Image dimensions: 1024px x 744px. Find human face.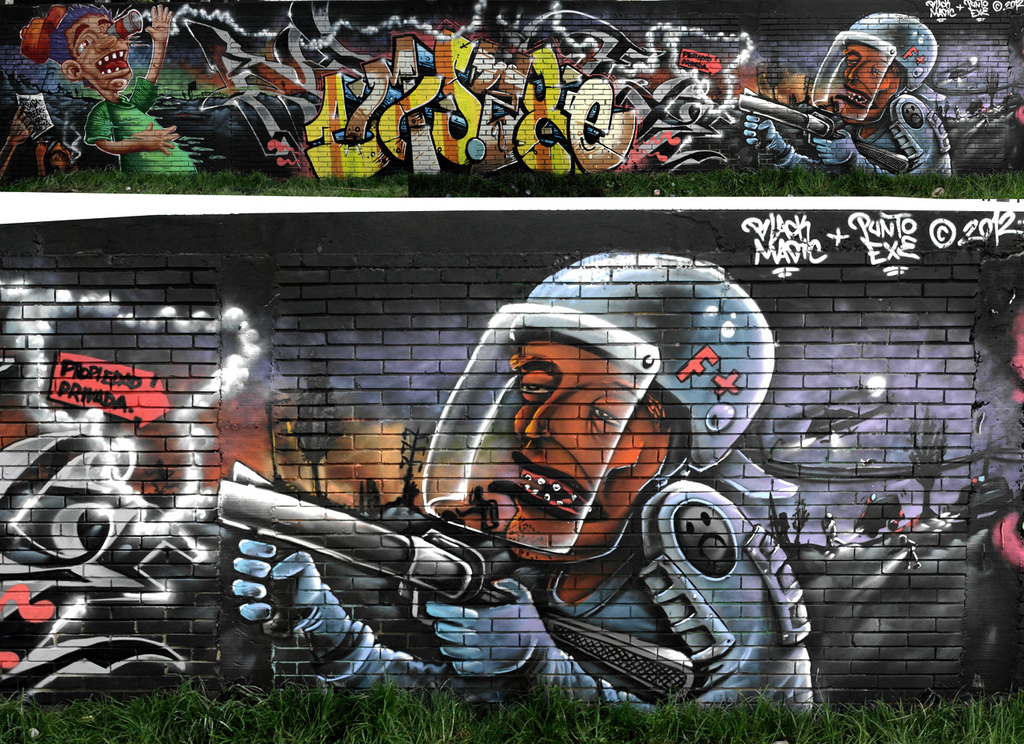
65 17 128 89.
